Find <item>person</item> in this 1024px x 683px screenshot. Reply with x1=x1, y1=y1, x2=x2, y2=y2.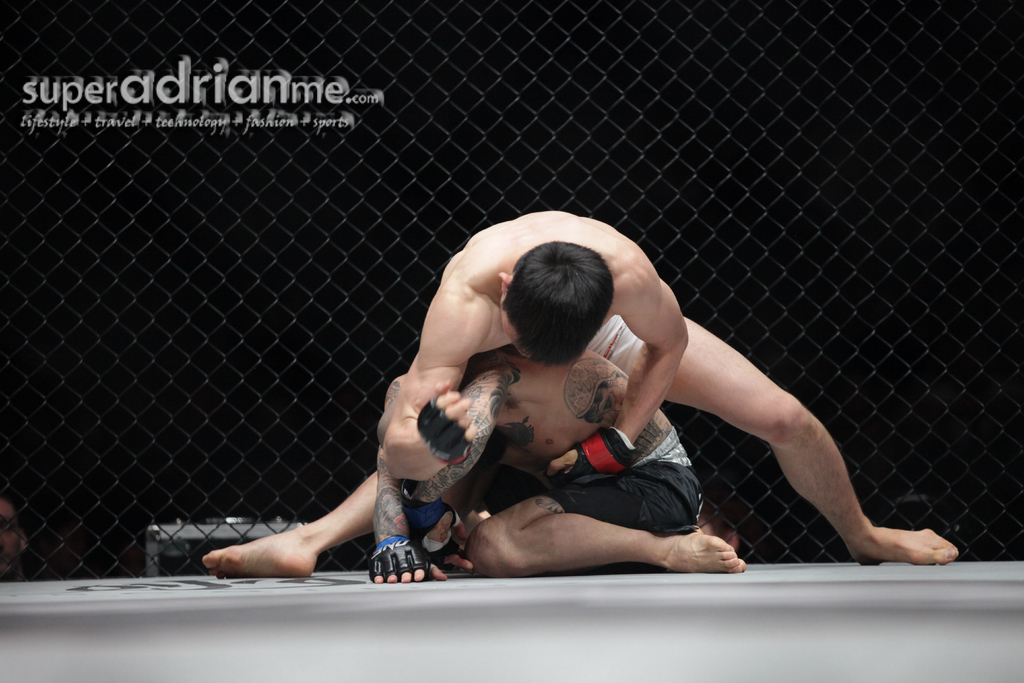
x1=375, y1=210, x2=959, y2=568.
